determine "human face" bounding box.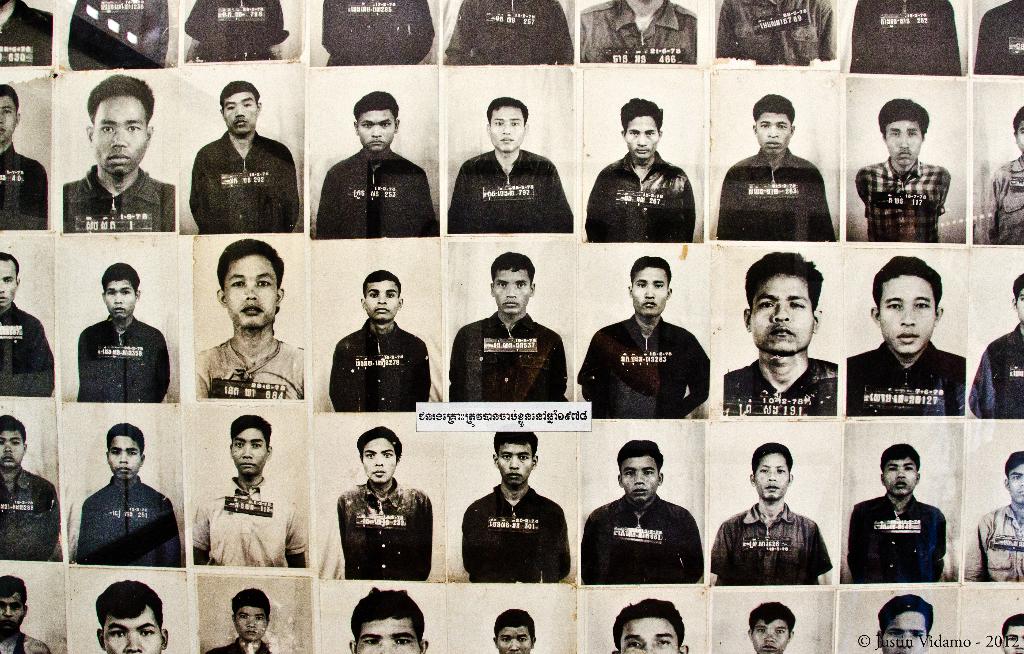
Determined: [left=1014, top=290, right=1023, bottom=320].
